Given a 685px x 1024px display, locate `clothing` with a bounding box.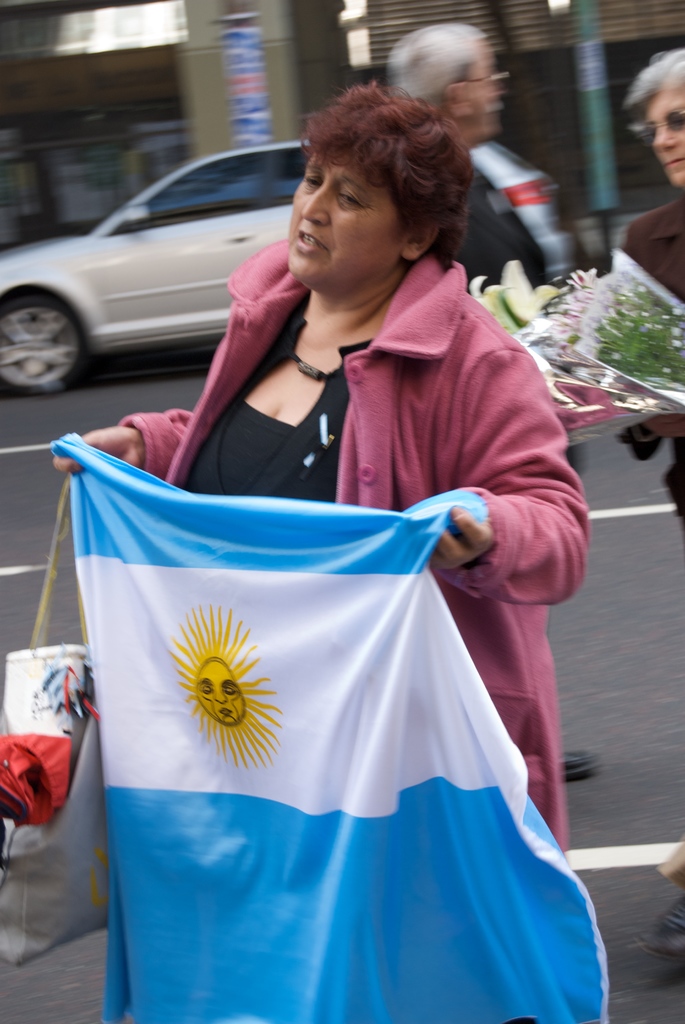
Located: [618, 195, 684, 522].
